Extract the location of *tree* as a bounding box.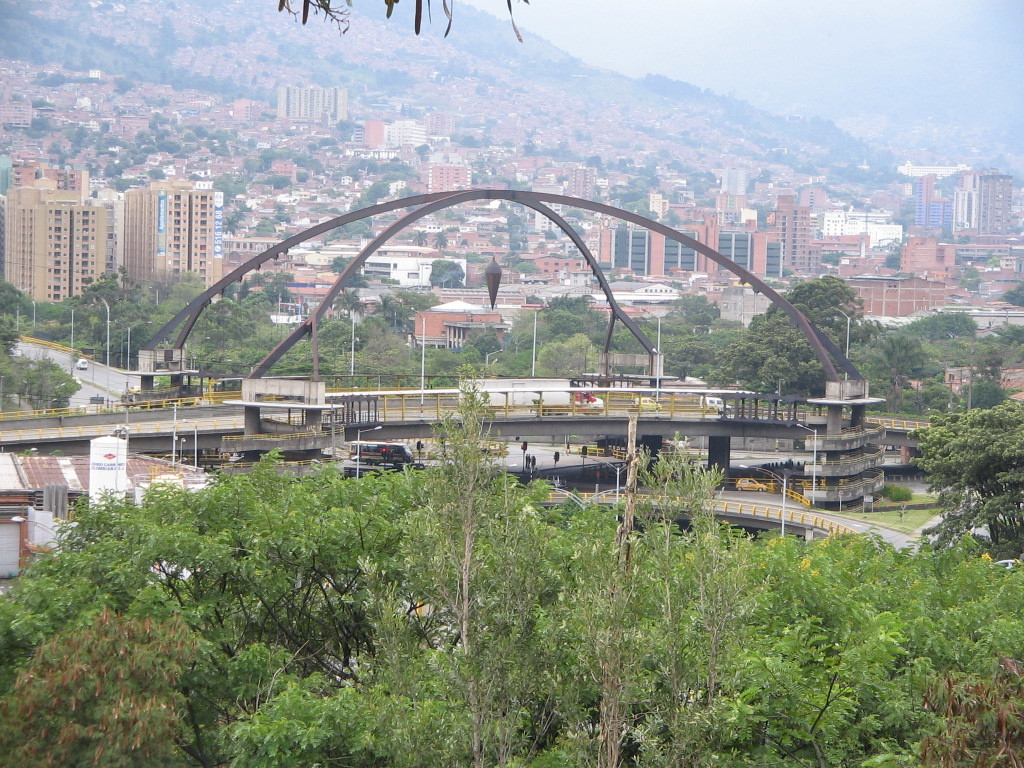
(425,256,475,291).
